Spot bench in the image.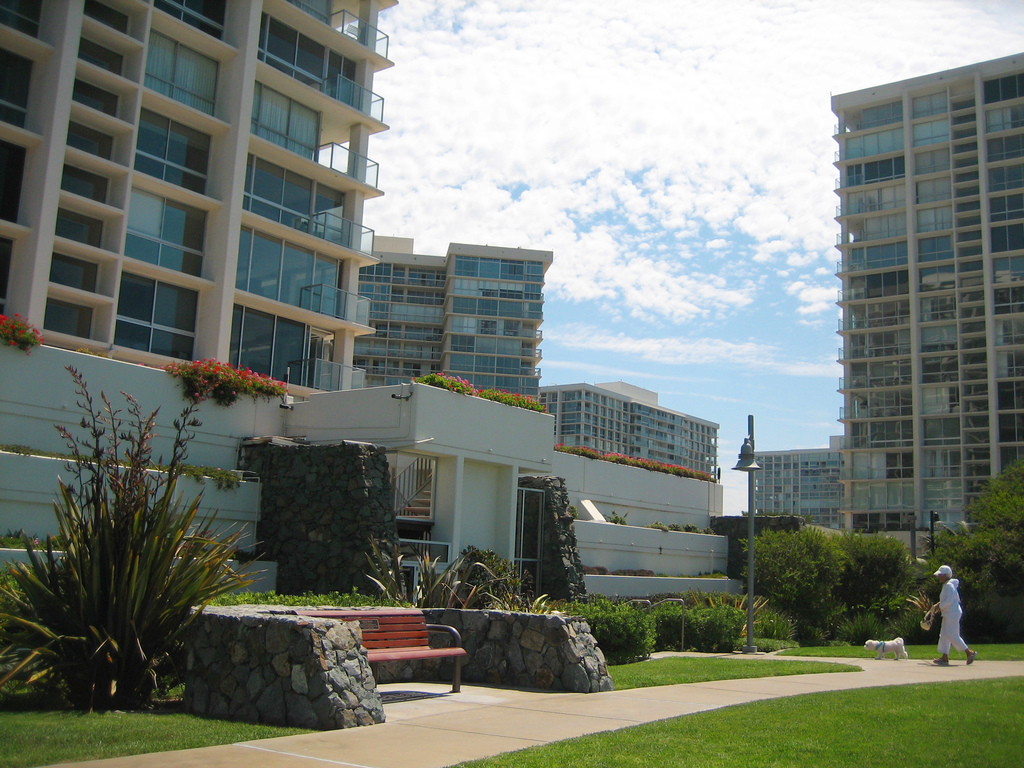
bench found at (289,605,465,691).
